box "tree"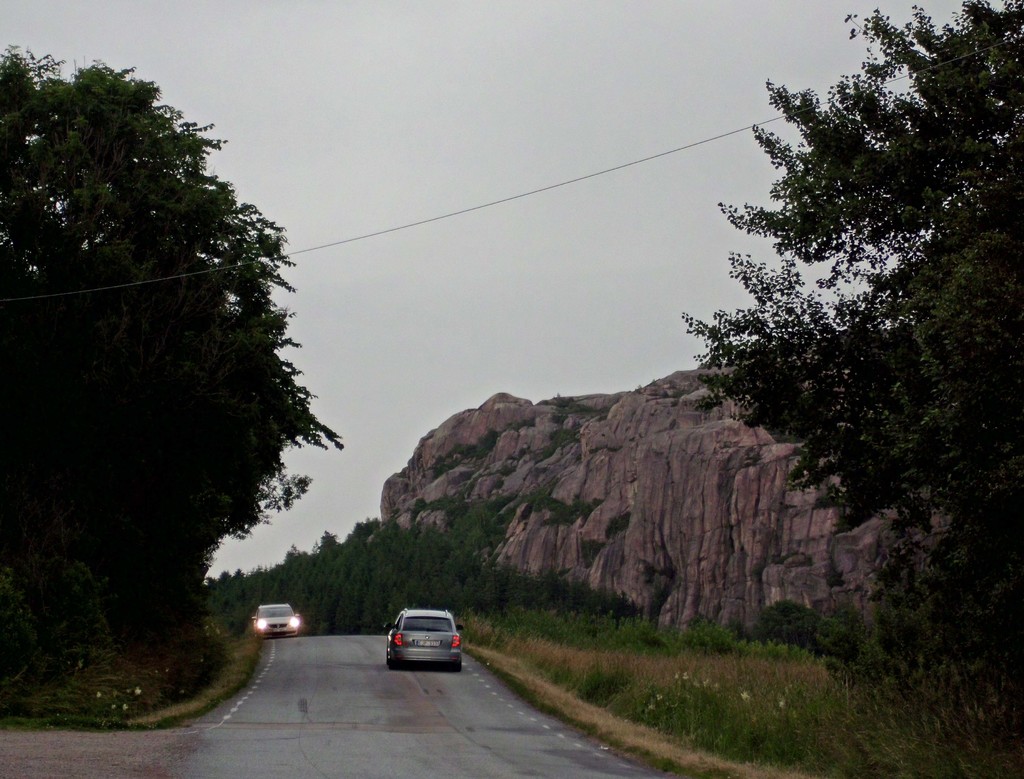
l=1, t=45, r=344, b=699
